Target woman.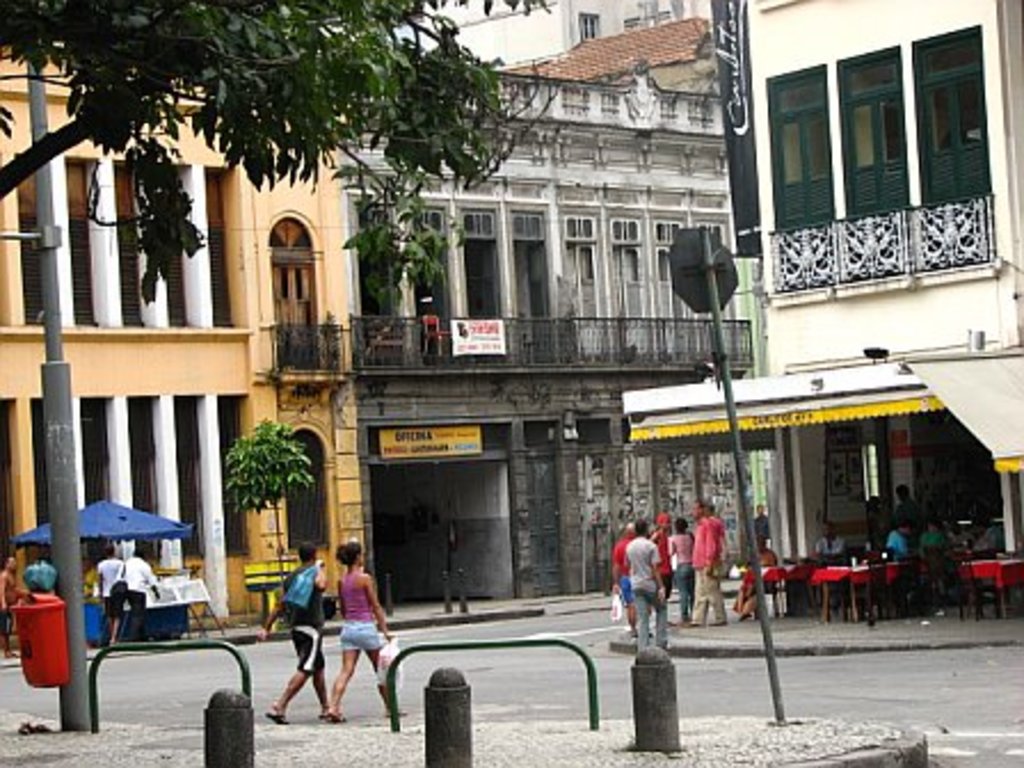
Target region: 674, 482, 709, 629.
